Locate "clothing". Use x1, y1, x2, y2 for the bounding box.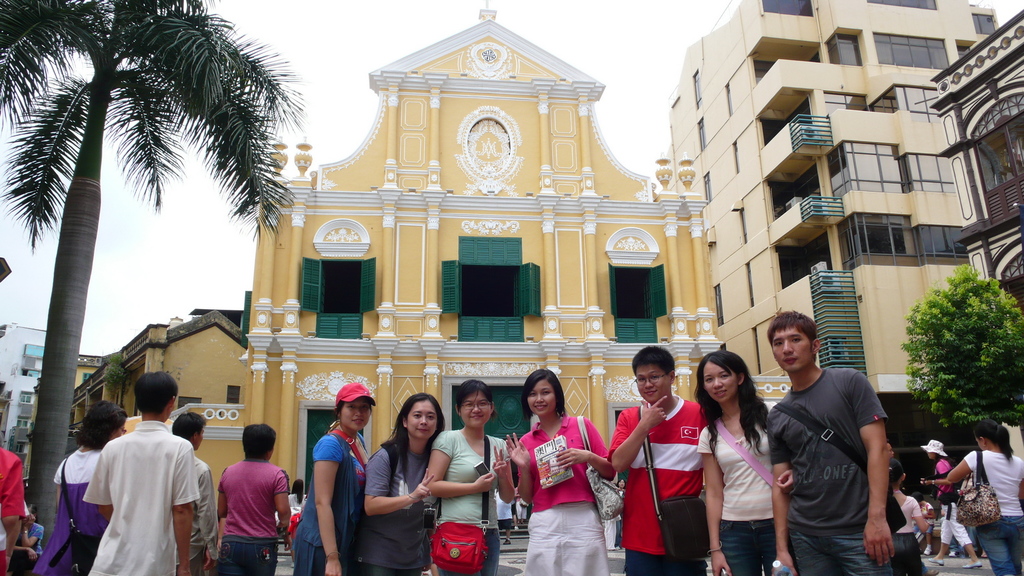
79, 410, 200, 572.
